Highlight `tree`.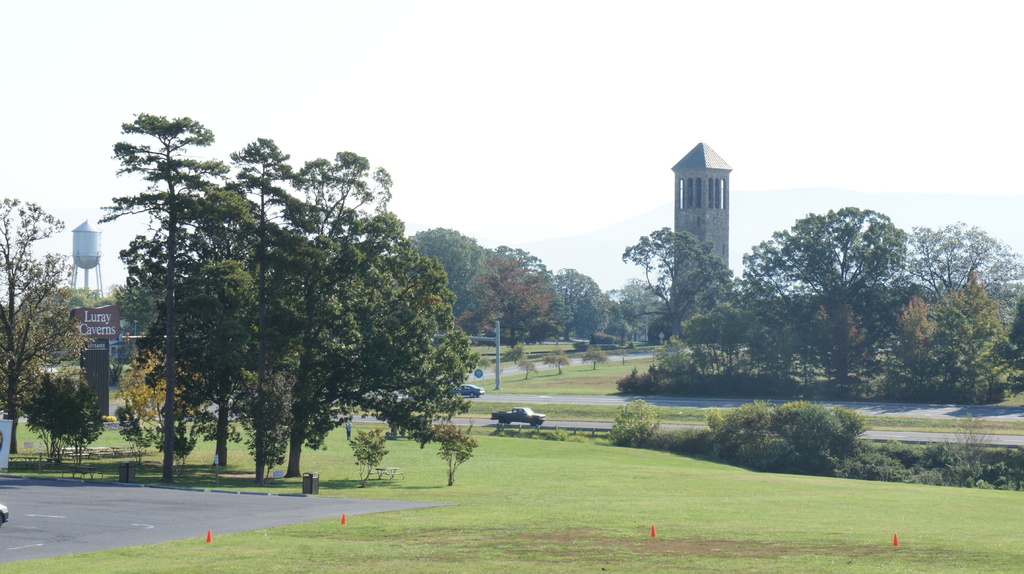
Highlighted region: box=[630, 223, 739, 372].
